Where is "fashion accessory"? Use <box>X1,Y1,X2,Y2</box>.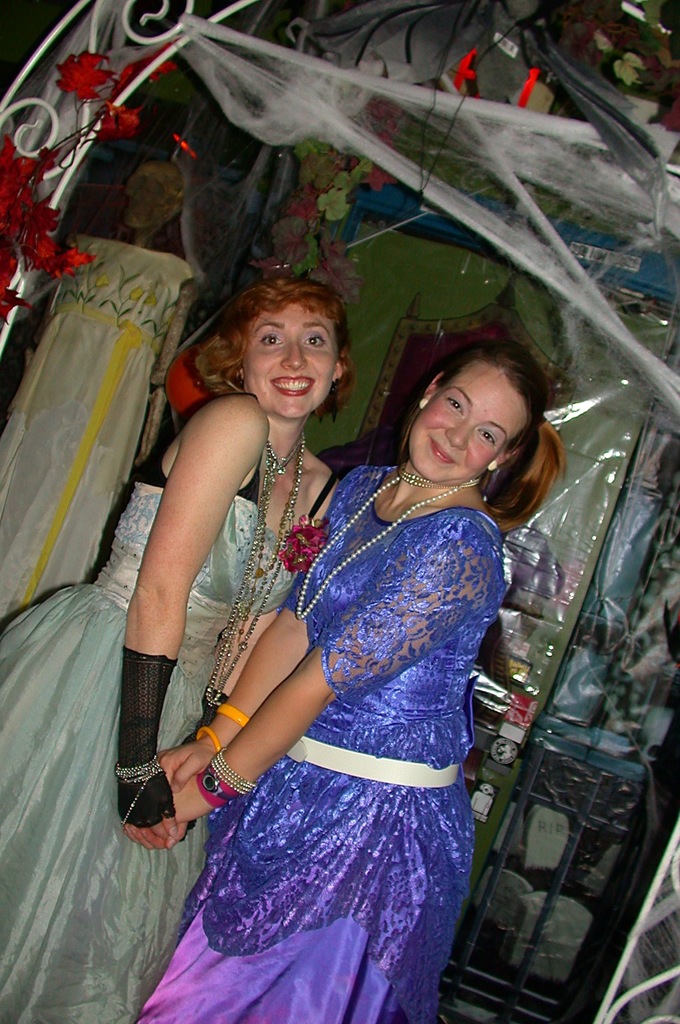
<box>210,754,251,796</box>.
